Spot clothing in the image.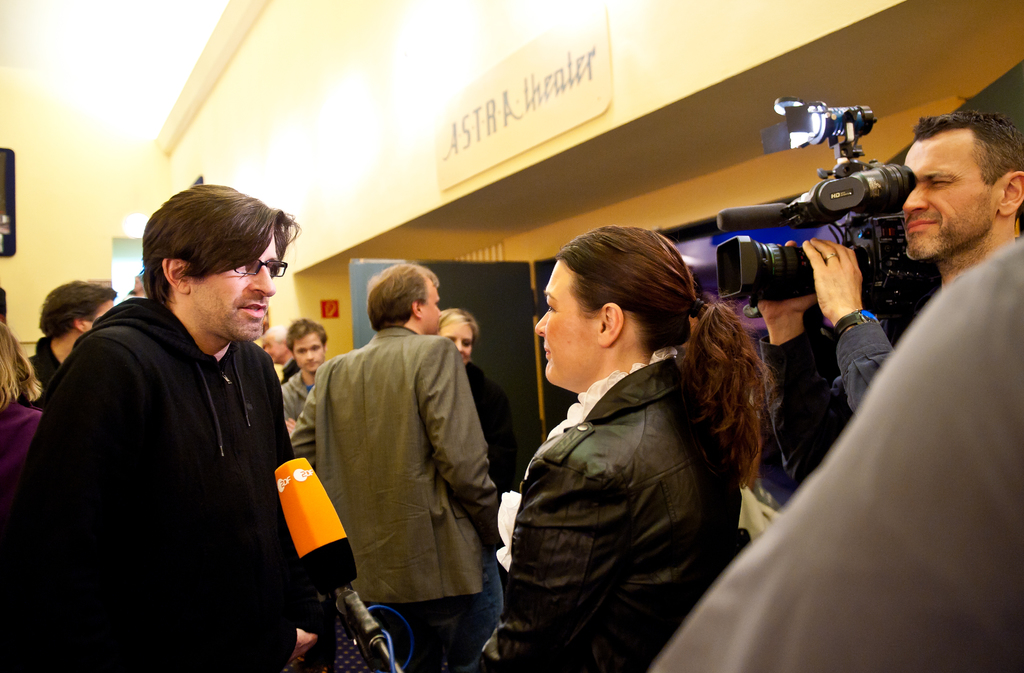
clothing found at Rect(0, 292, 299, 672).
